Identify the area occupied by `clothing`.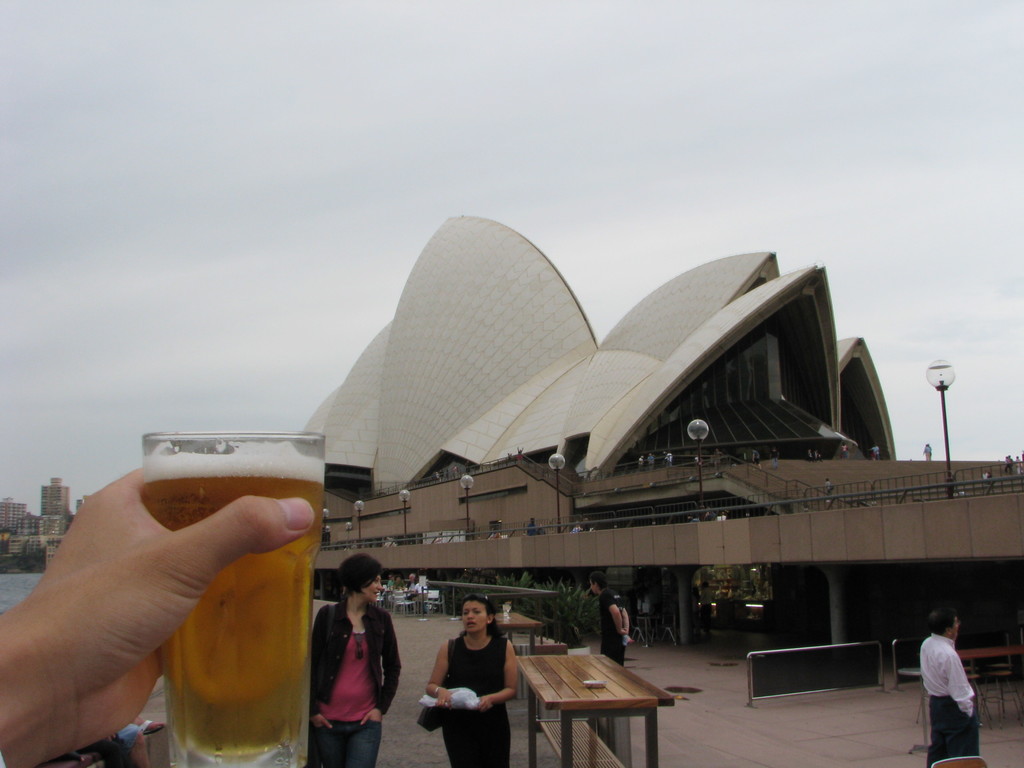
Area: 441 632 515 767.
